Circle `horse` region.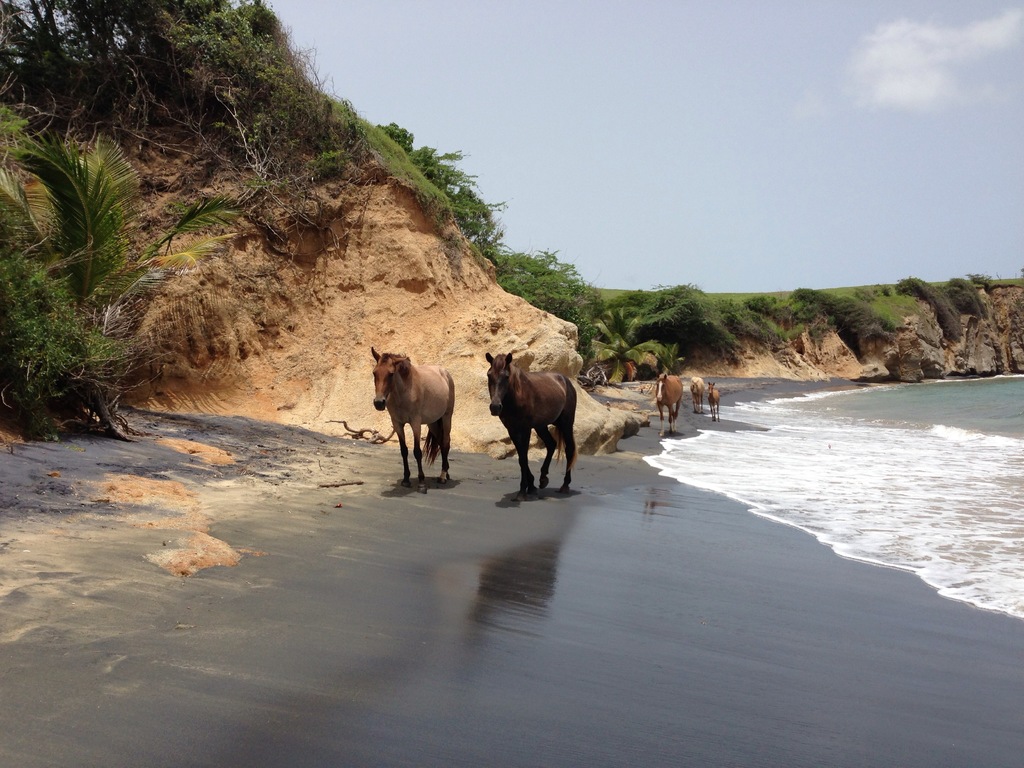
Region: detection(653, 371, 683, 438).
